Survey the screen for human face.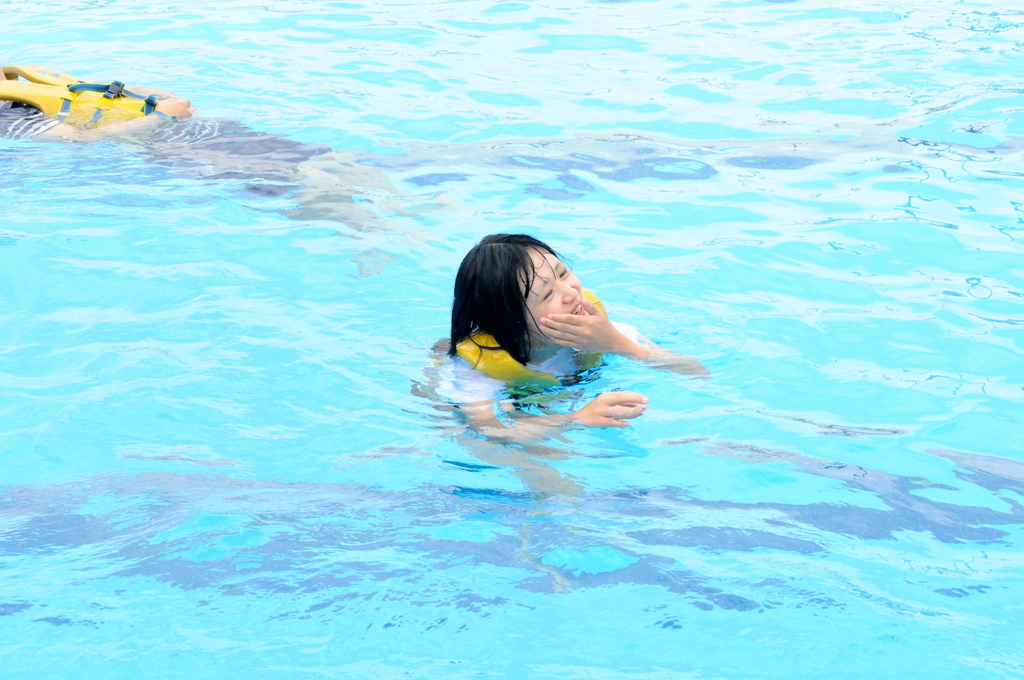
Survey found: (x1=515, y1=247, x2=586, y2=344).
